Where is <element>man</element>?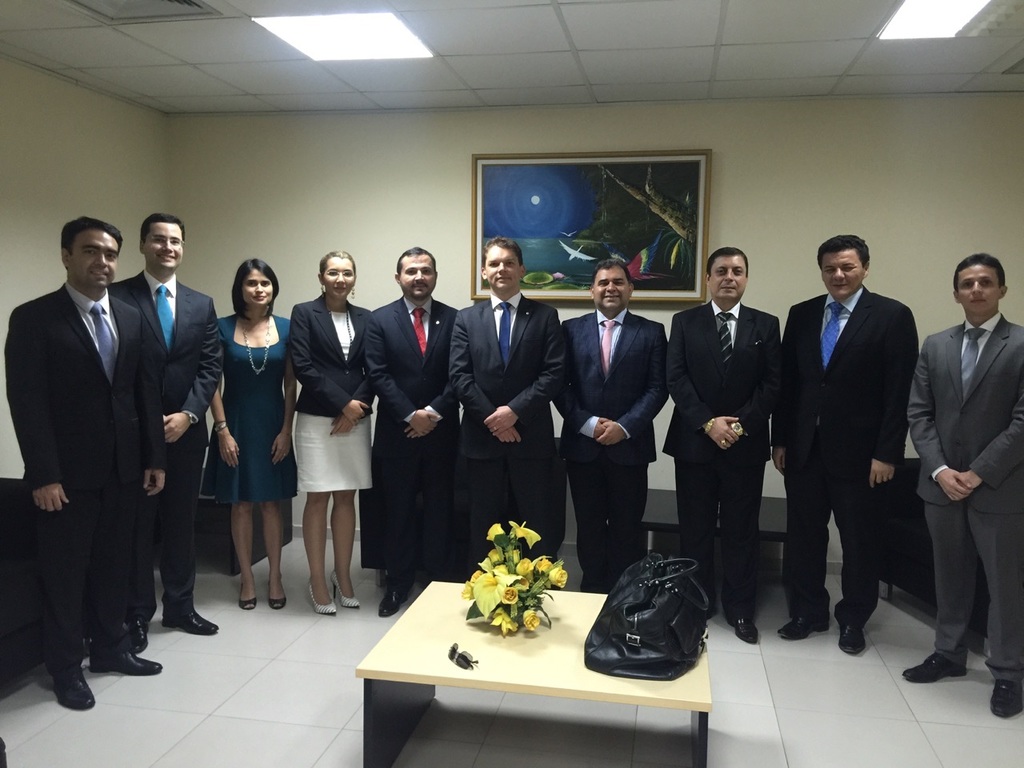
bbox(781, 218, 928, 668).
